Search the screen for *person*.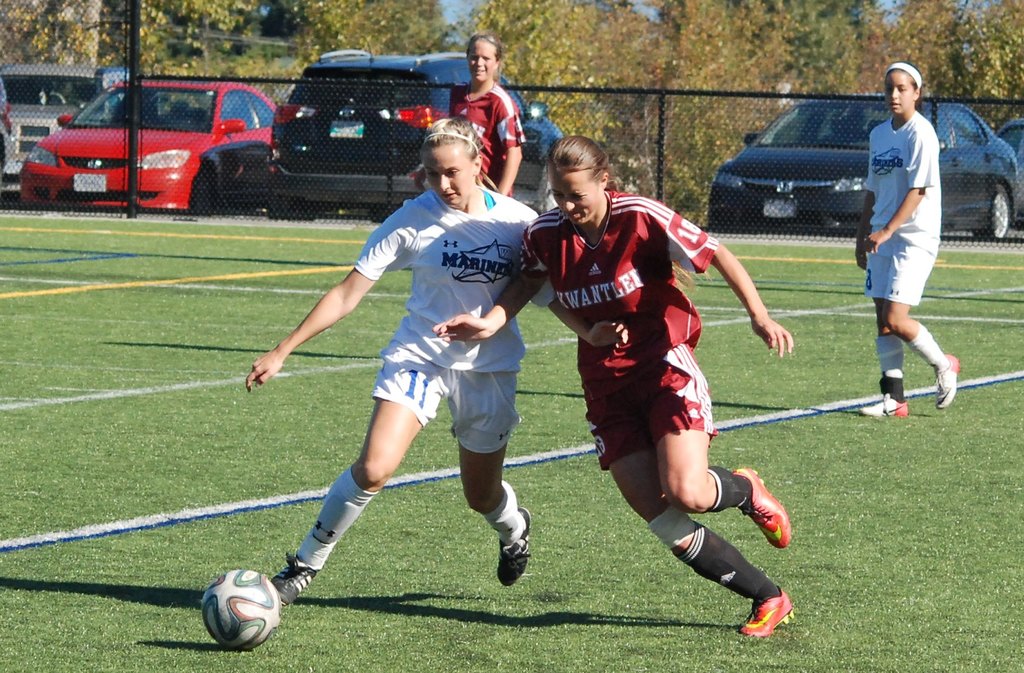
Found at pyautogui.locateOnScreen(855, 58, 960, 416).
